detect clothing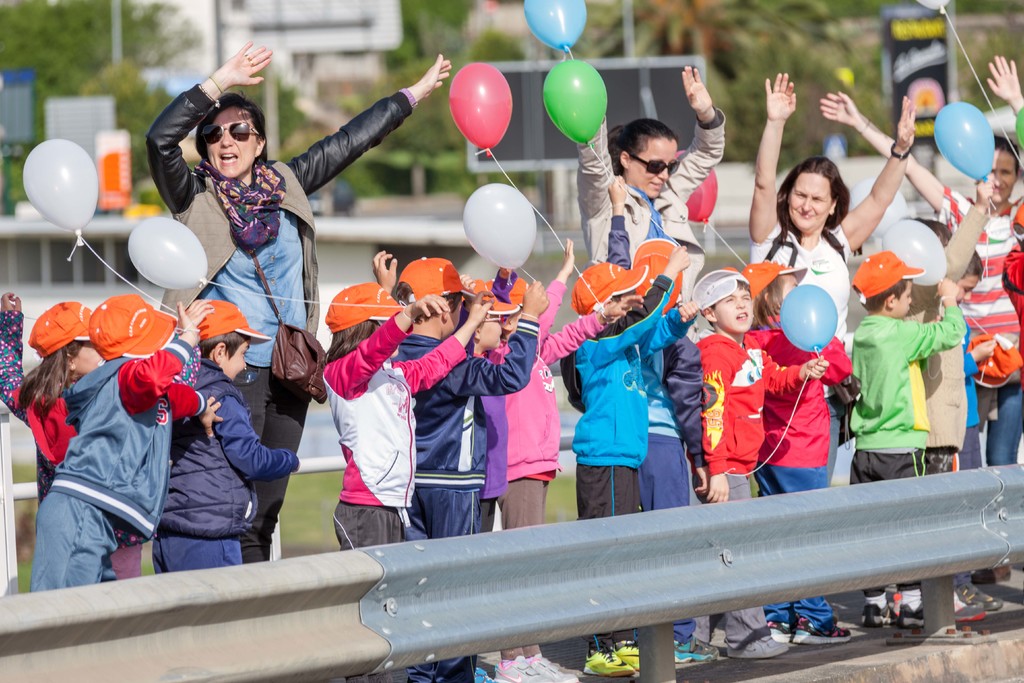
(931,183,1020,469)
